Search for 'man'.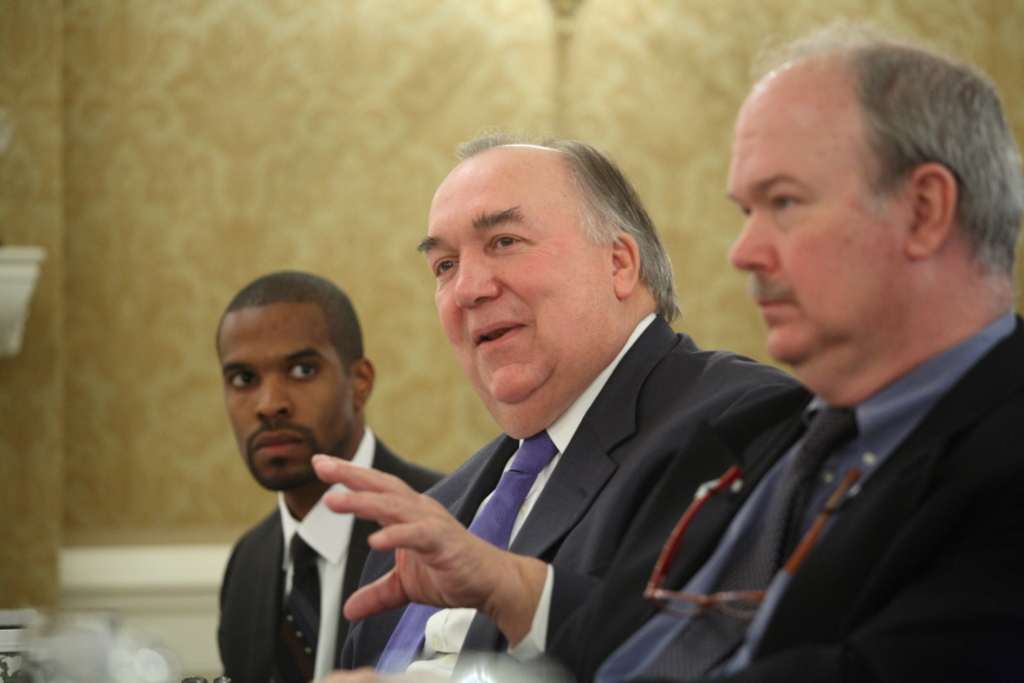
Found at <bbox>591, 13, 1023, 682</bbox>.
